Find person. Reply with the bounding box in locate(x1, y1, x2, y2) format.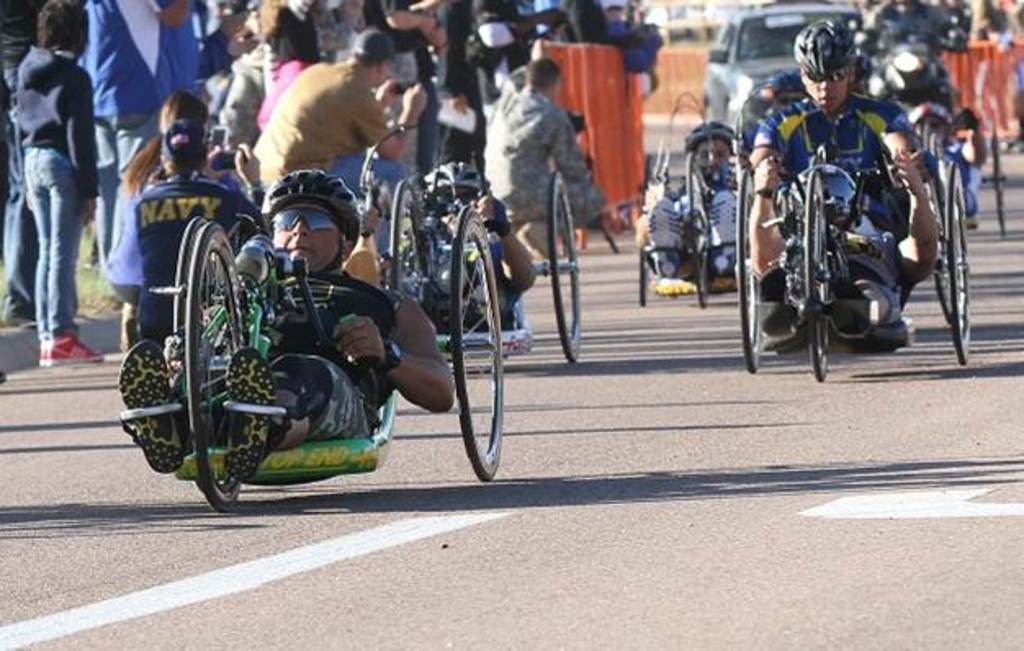
locate(636, 116, 756, 304).
